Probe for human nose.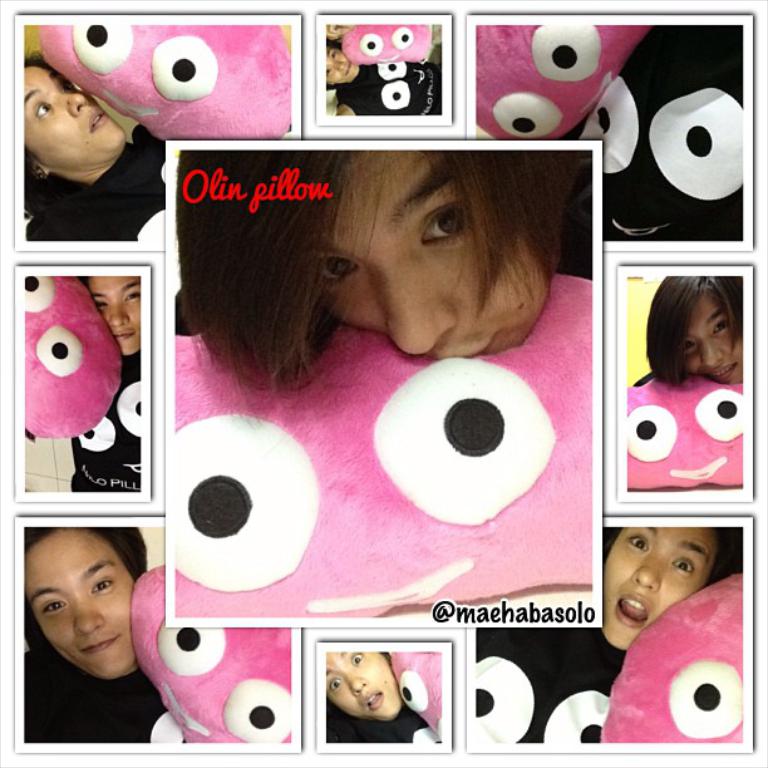
Probe result: 384 264 459 355.
